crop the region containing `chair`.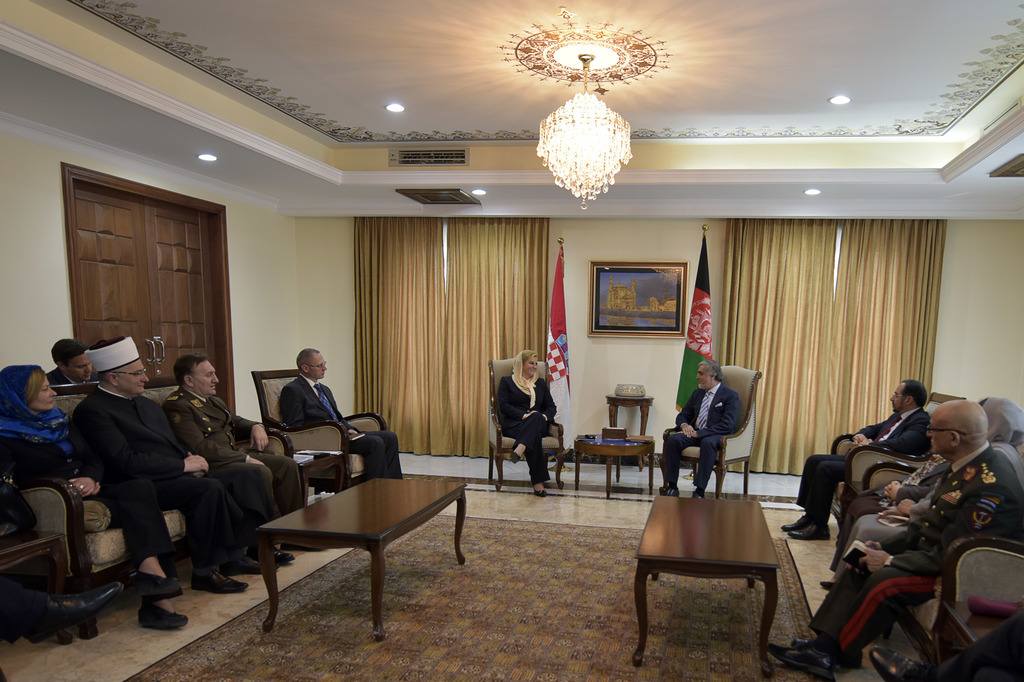
Crop region: (left=248, top=363, right=390, bottom=492).
